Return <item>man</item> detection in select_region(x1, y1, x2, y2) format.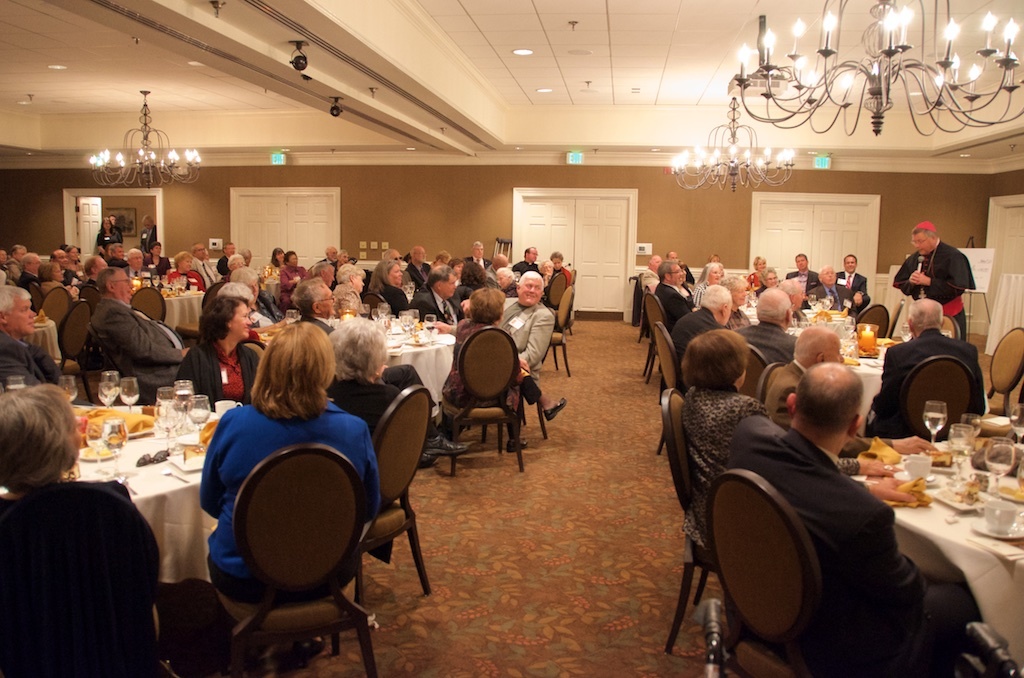
select_region(90, 267, 189, 398).
